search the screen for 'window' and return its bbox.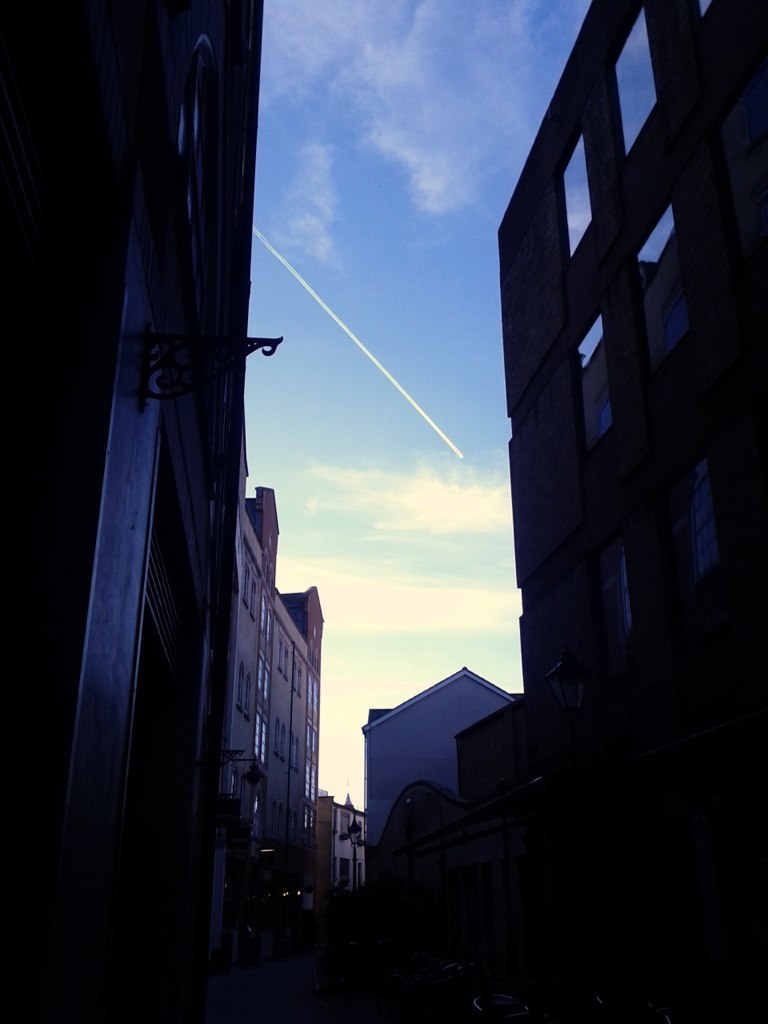
Found: bbox=[593, 533, 637, 647].
